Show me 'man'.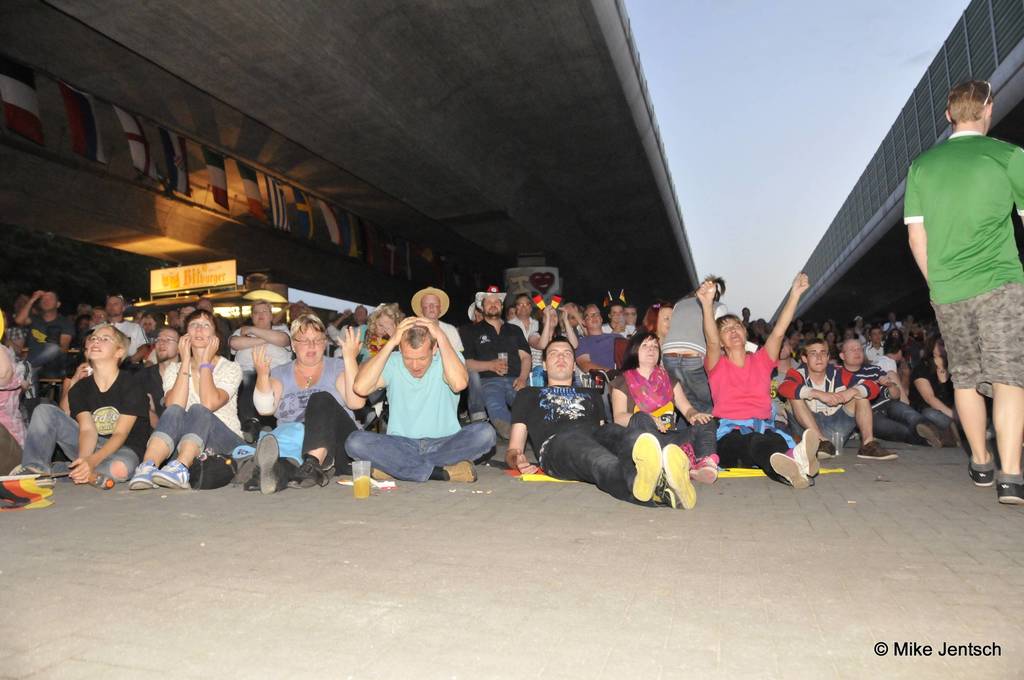
'man' is here: locate(141, 332, 189, 410).
